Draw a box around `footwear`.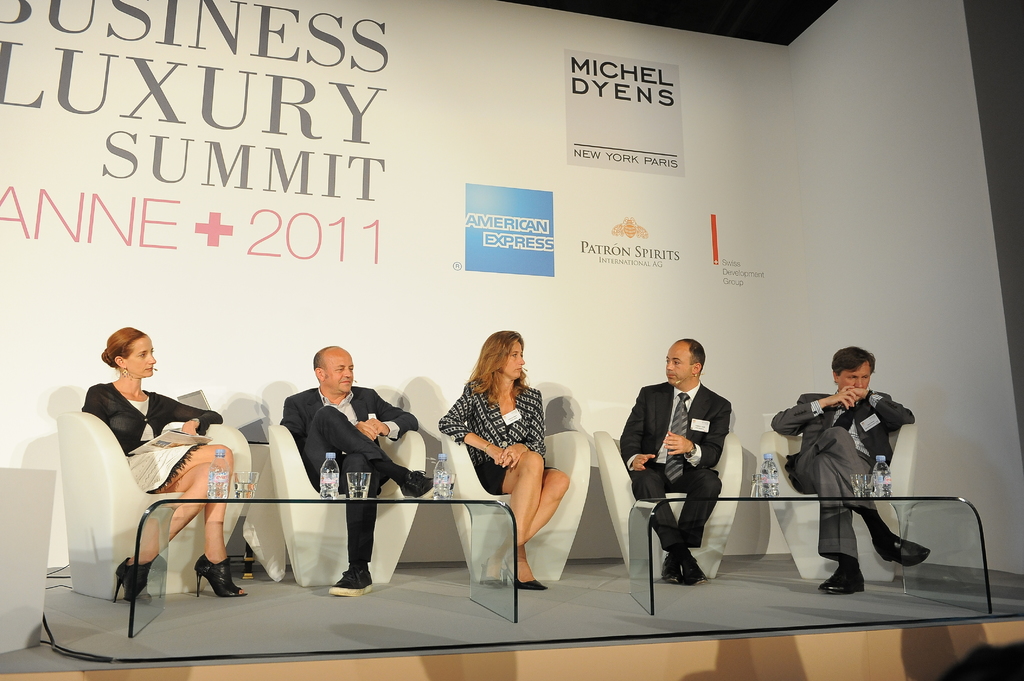
109, 555, 150, 605.
